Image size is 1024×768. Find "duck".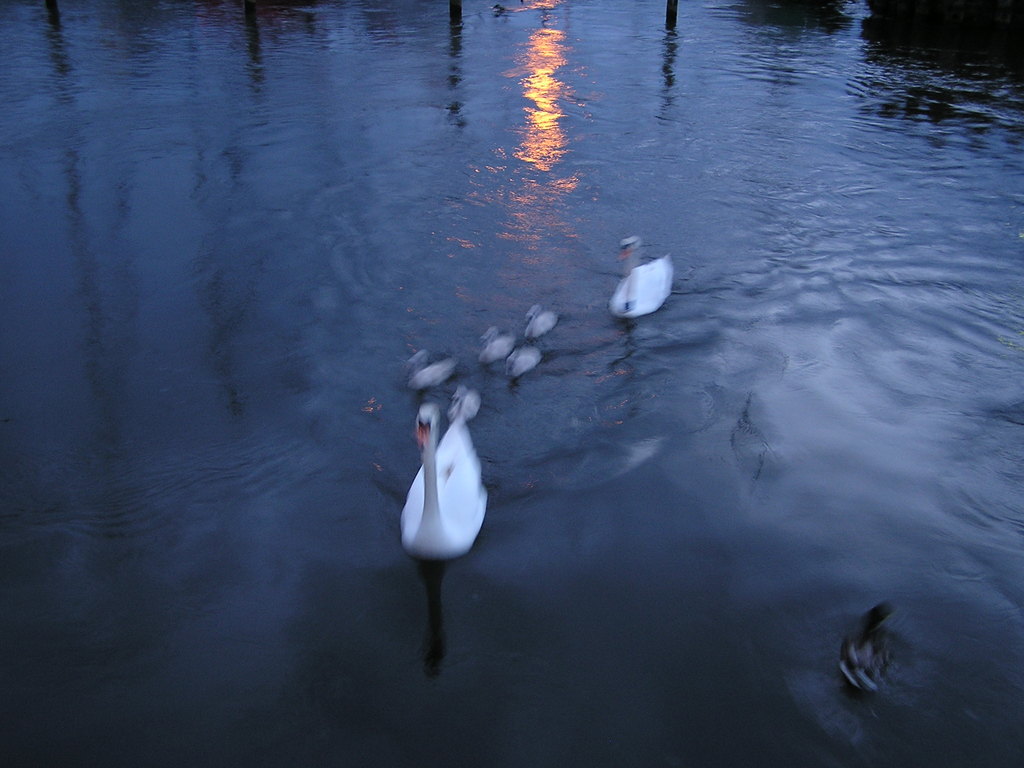
locate(401, 400, 495, 570).
